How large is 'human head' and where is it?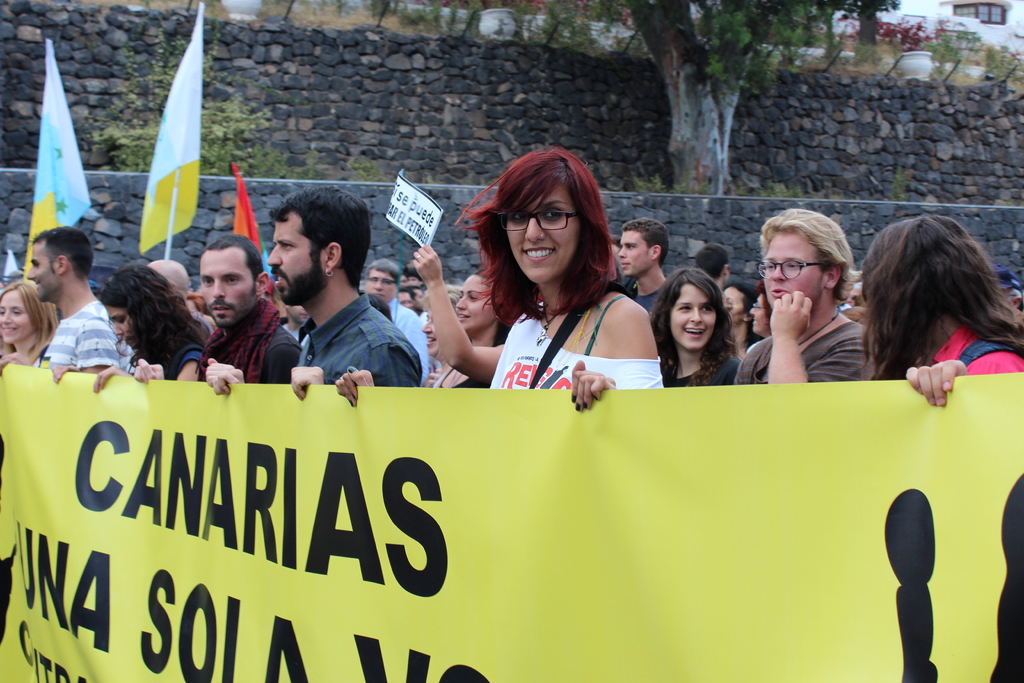
Bounding box: 198 235 270 328.
